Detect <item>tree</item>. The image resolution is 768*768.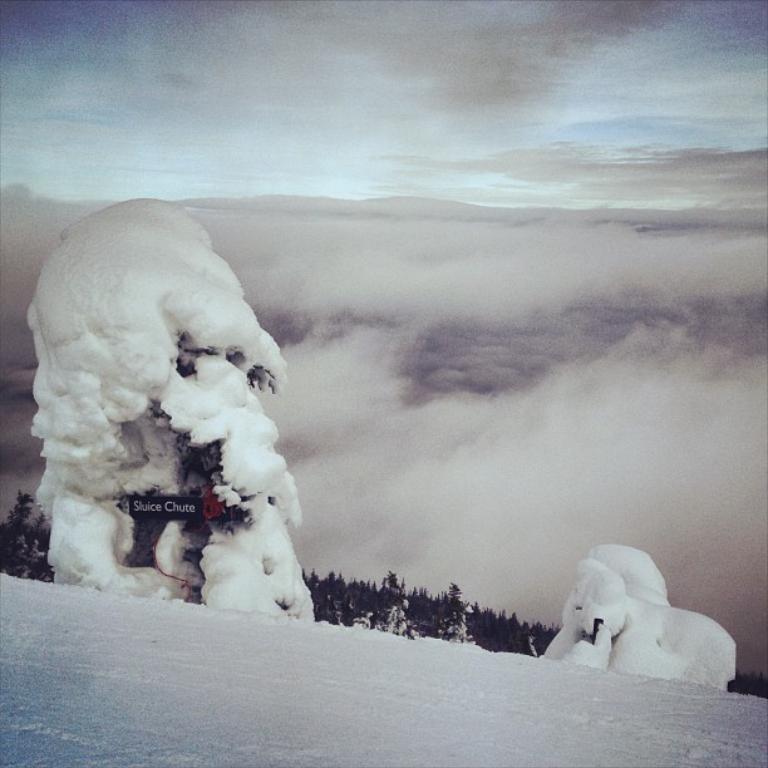
[left=1, top=491, right=50, bottom=575].
